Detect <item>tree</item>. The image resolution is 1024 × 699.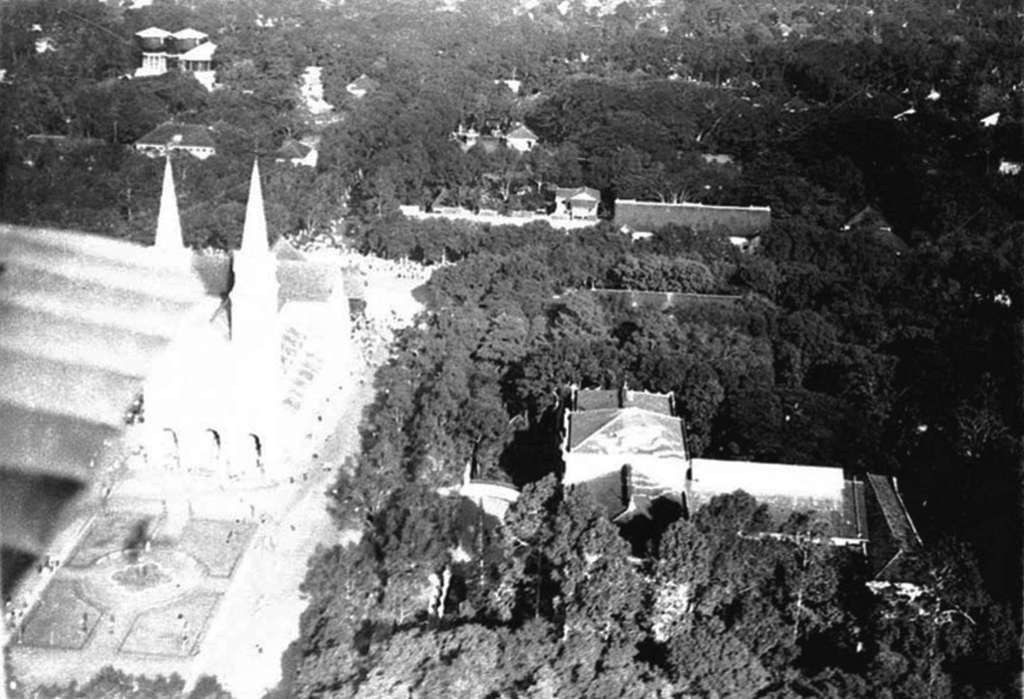
{"x1": 290, "y1": 641, "x2": 365, "y2": 698}.
